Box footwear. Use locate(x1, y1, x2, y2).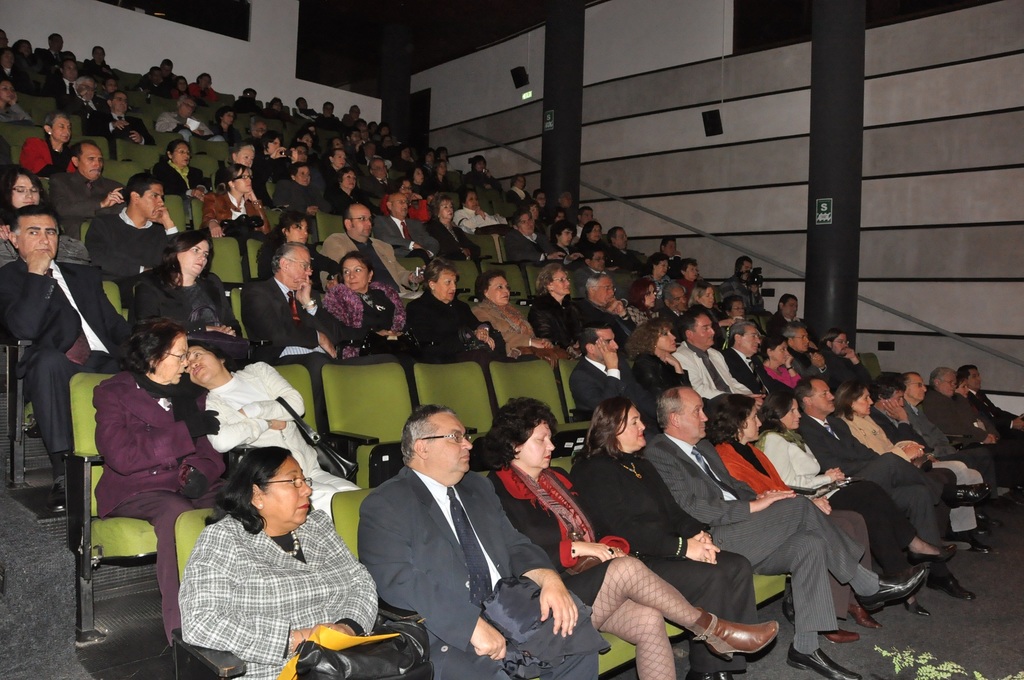
locate(941, 542, 969, 563).
